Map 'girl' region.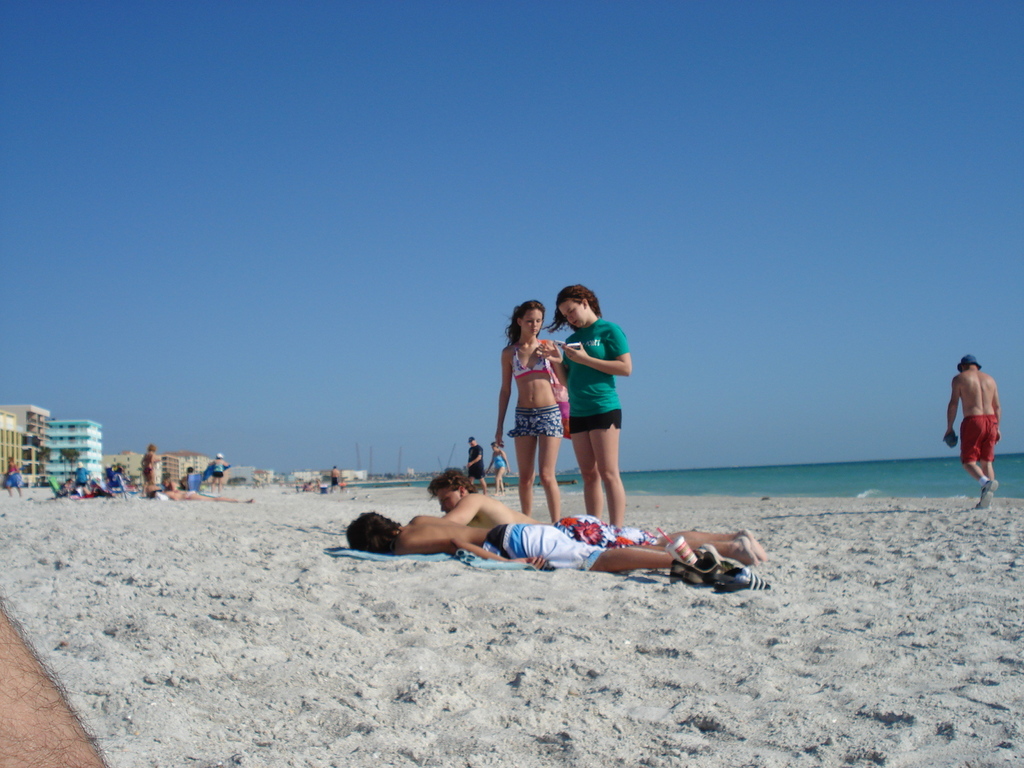
Mapped to select_region(542, 282, 633, 526).
